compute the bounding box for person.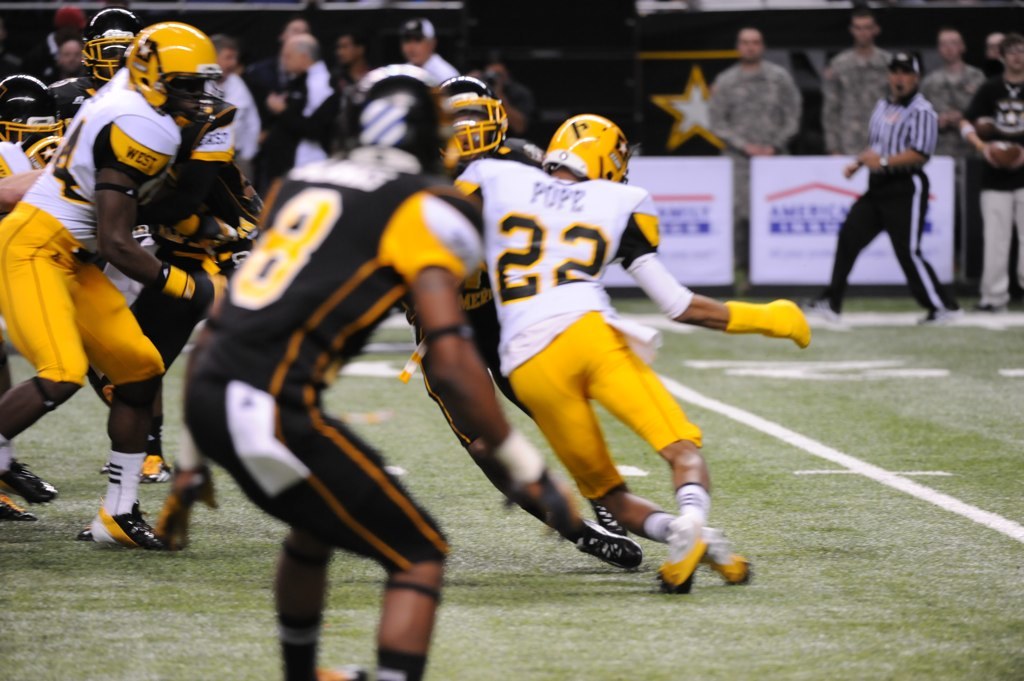
17,21,231,562.
